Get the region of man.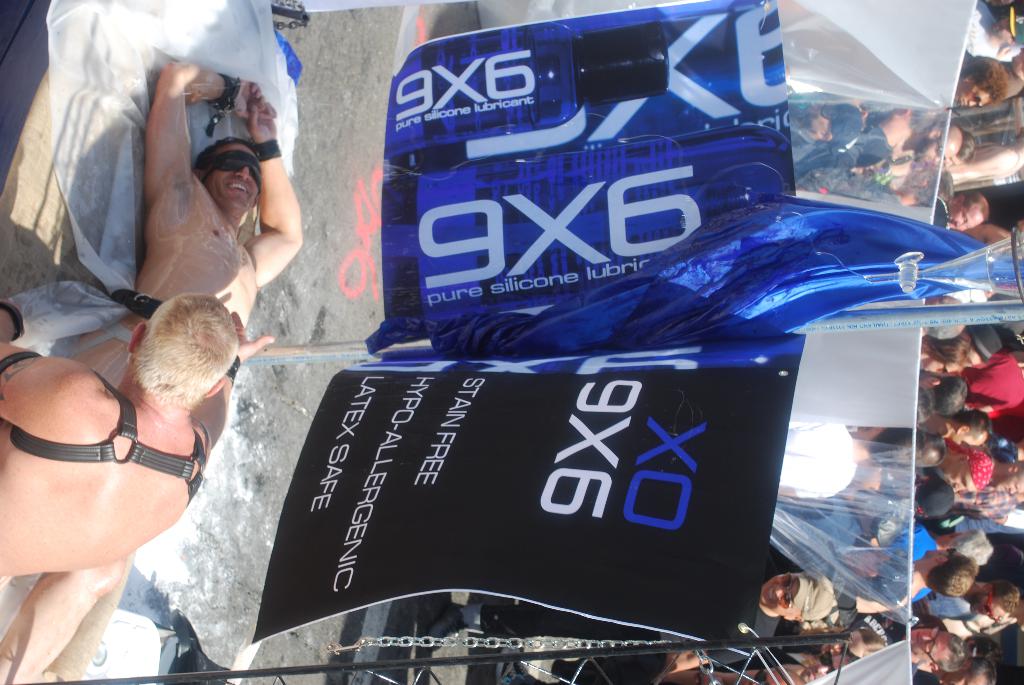
bbox(0, 308, 267, 584).
